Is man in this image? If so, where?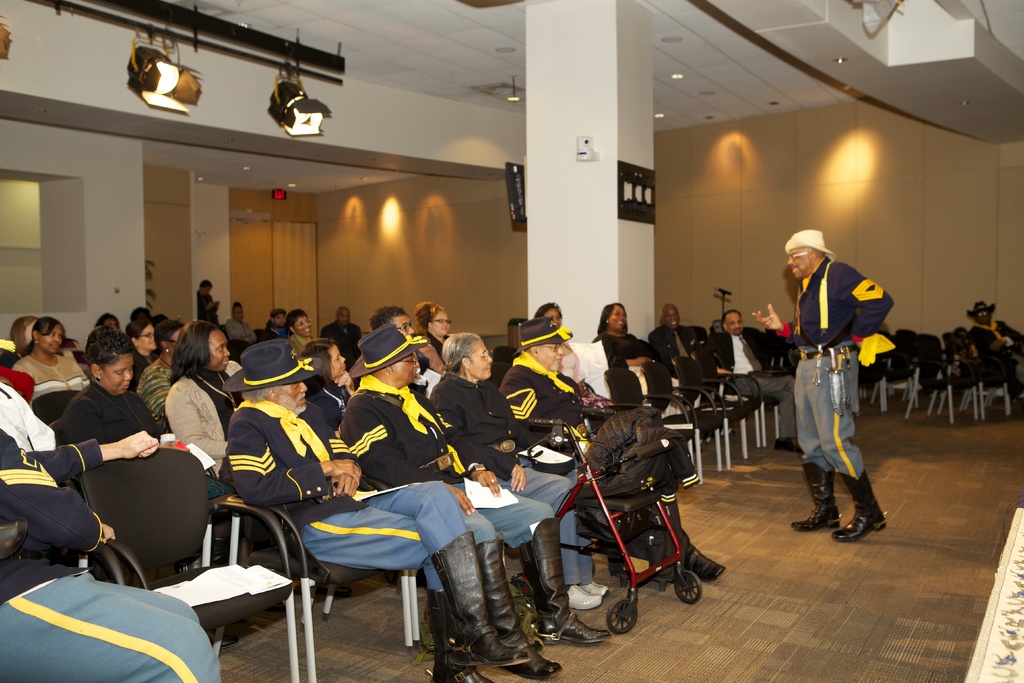
Yes, at crop(373, 304, 441, 397).
